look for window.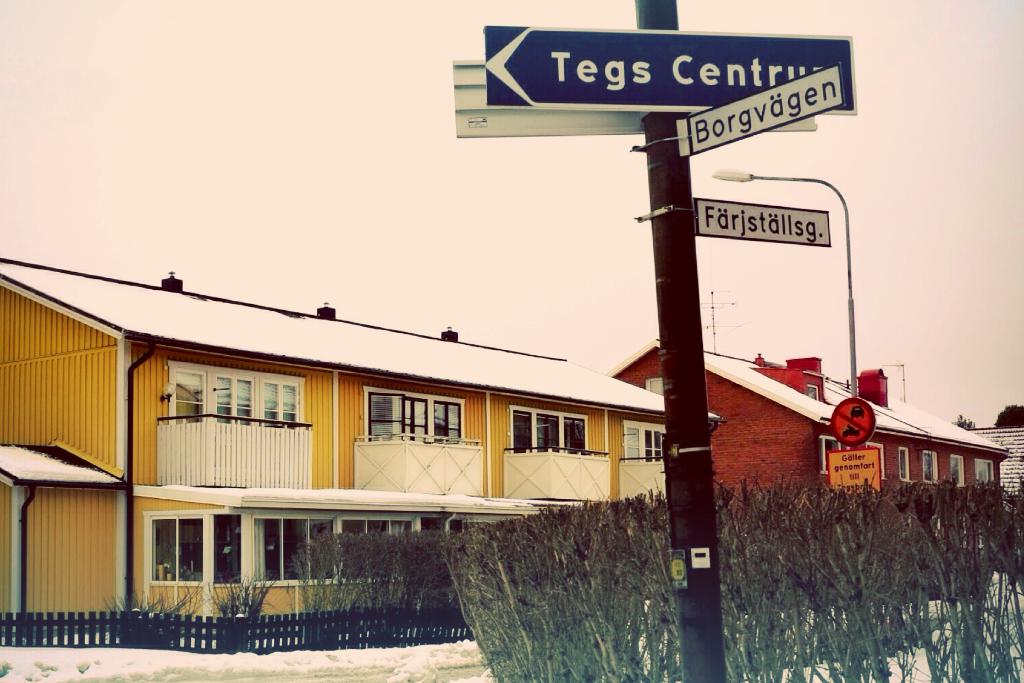
Found: locate(923, 453, 936, 482).
